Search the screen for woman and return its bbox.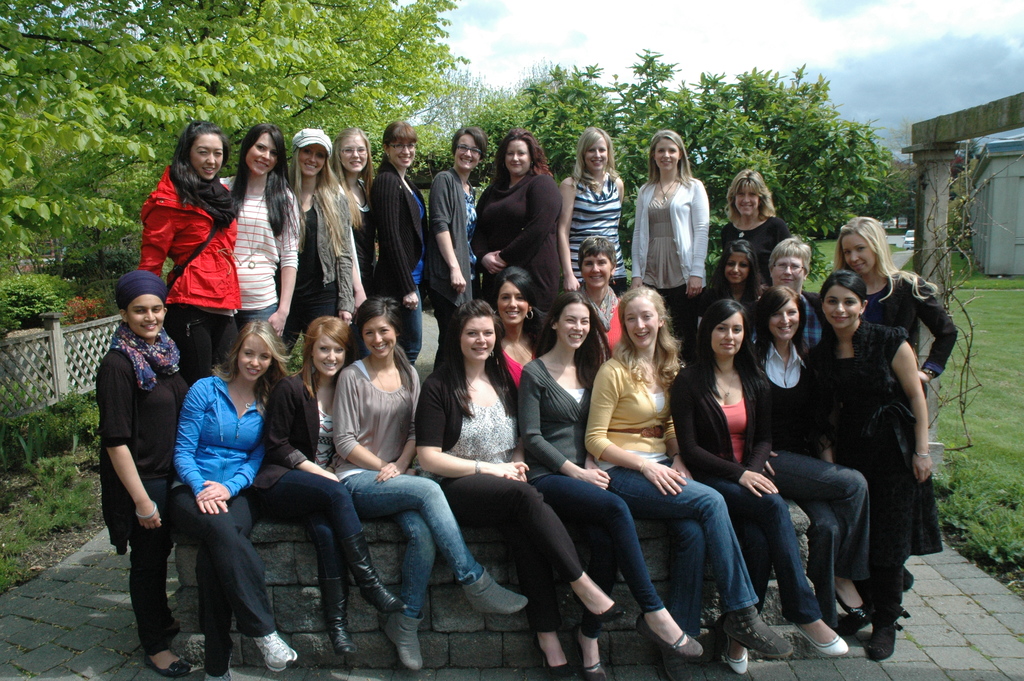
Found: [left=765, top=234, right=834, bottom=357].
